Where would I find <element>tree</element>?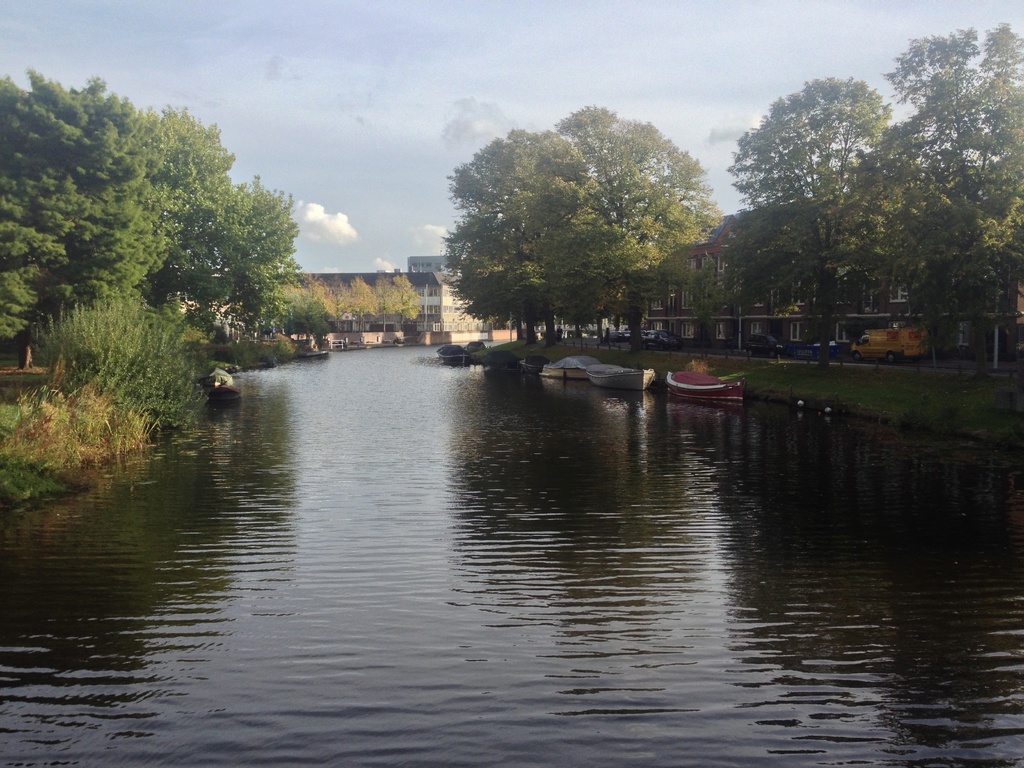
At region(550, 172, 637, 335).
